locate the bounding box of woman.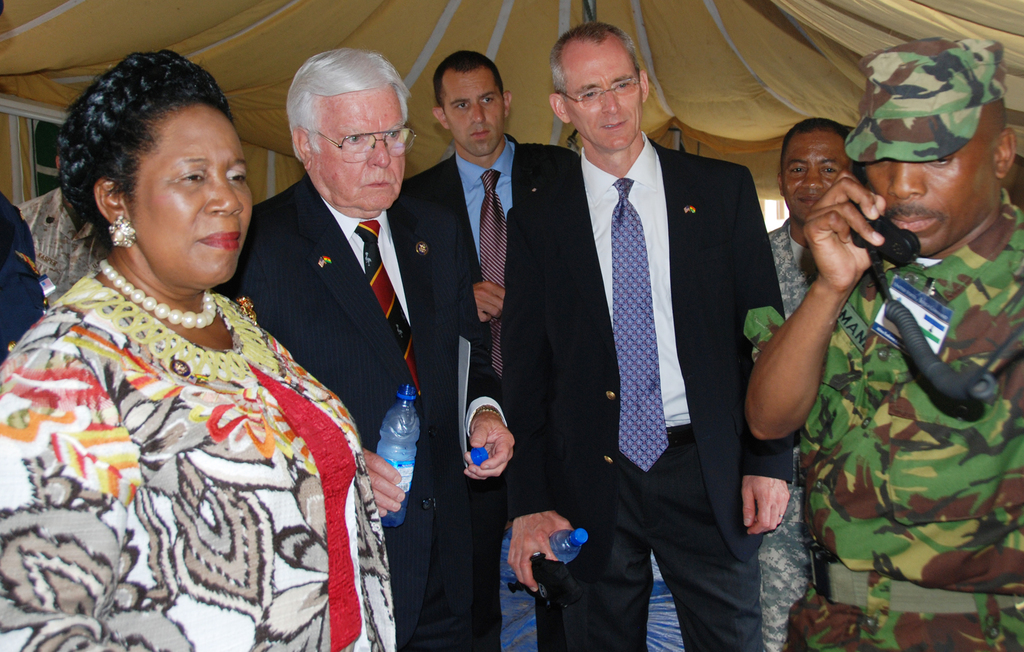
Bounding box: [left=14, top=56, right=382, bottom=642].
